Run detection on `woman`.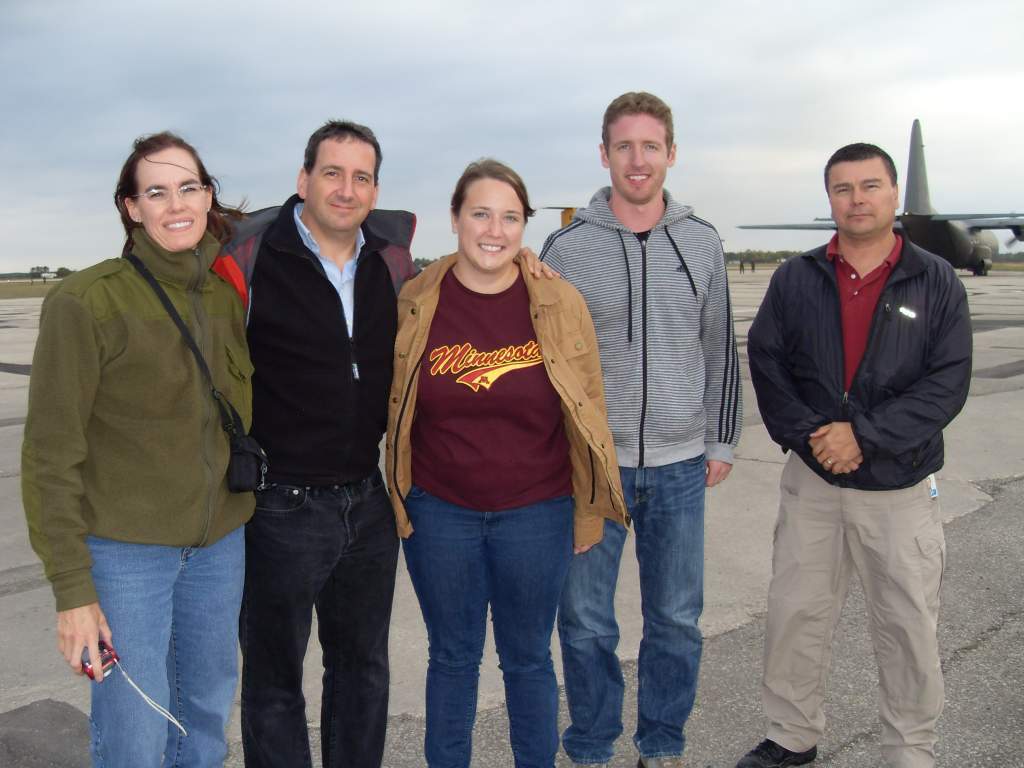
Result: select_region(383, 155, 634, 767).
